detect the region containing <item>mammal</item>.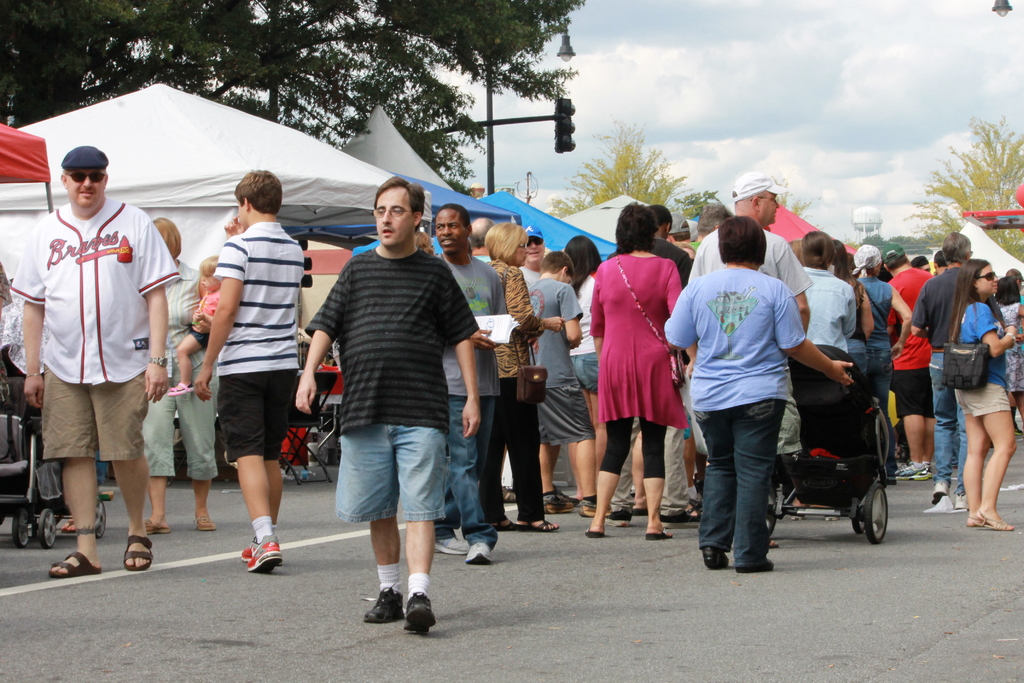
pyautogui.locateOnScreen(481, 220, 554, 528).
